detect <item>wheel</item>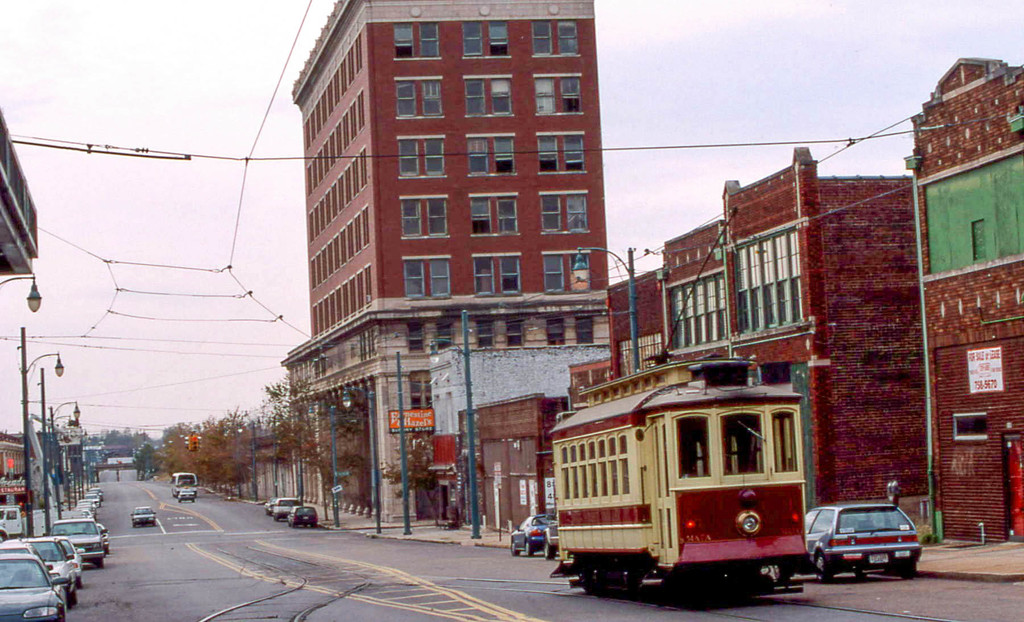
region(74, 588, 80, 605)
